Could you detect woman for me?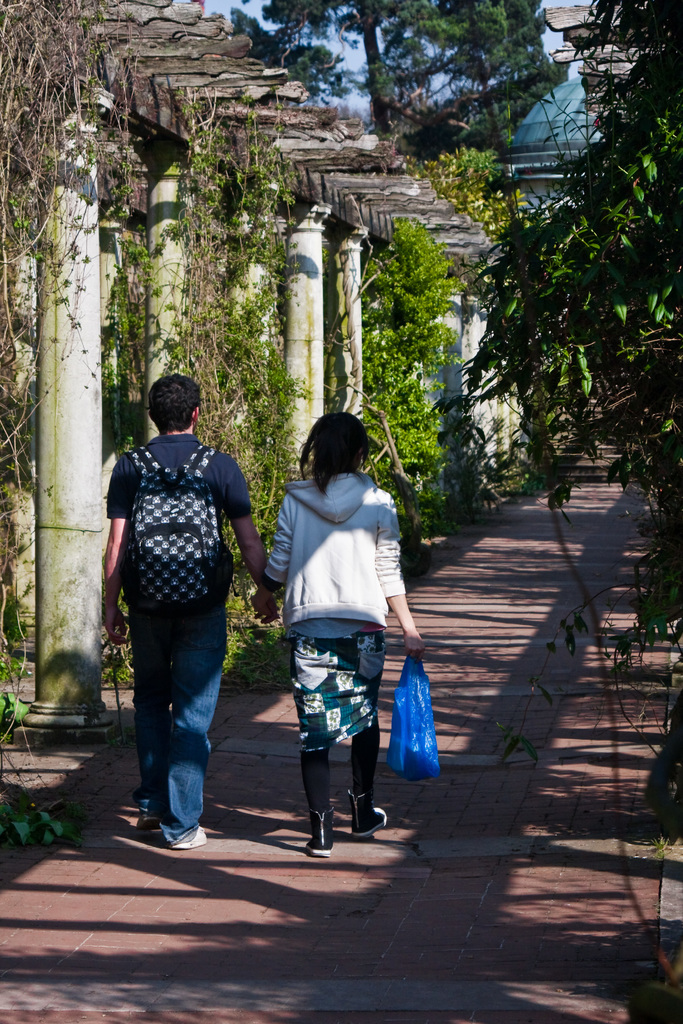
Detection result: region(250, 408, 431, 857).
